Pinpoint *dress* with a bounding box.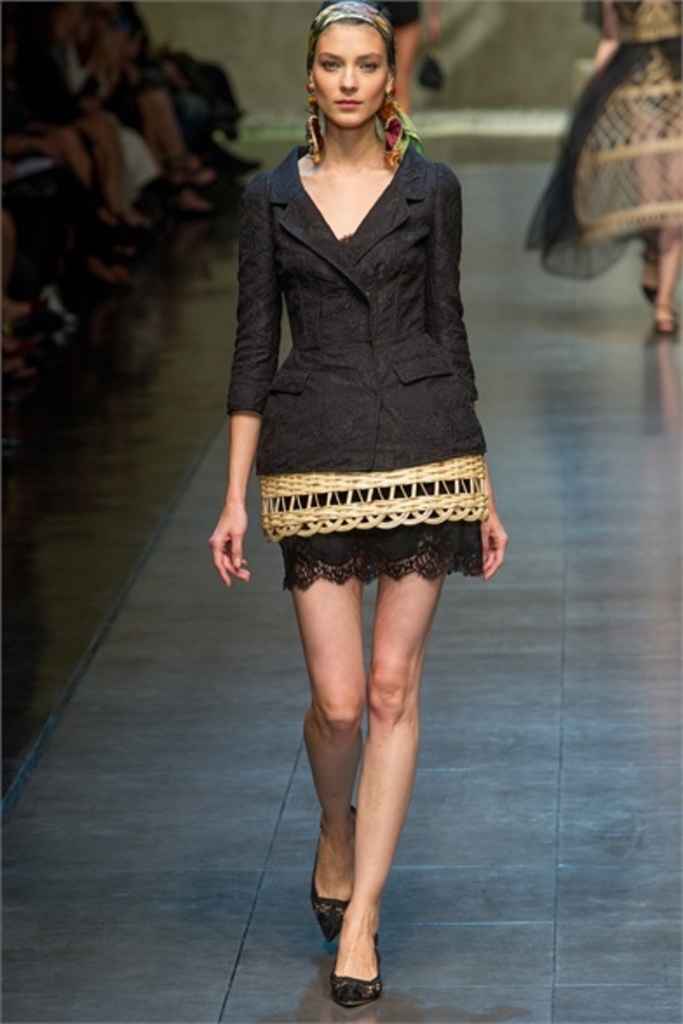
[left=526, top=0, right=681, bottom=280].
